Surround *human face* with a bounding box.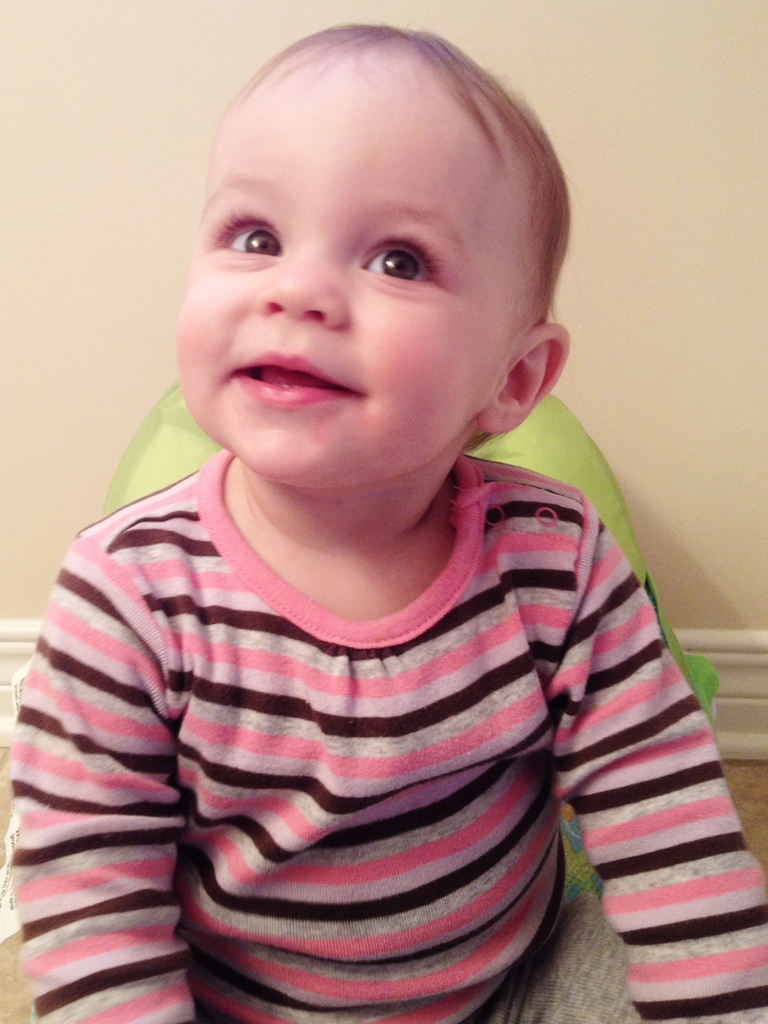
(175, 51, 519, 478).
